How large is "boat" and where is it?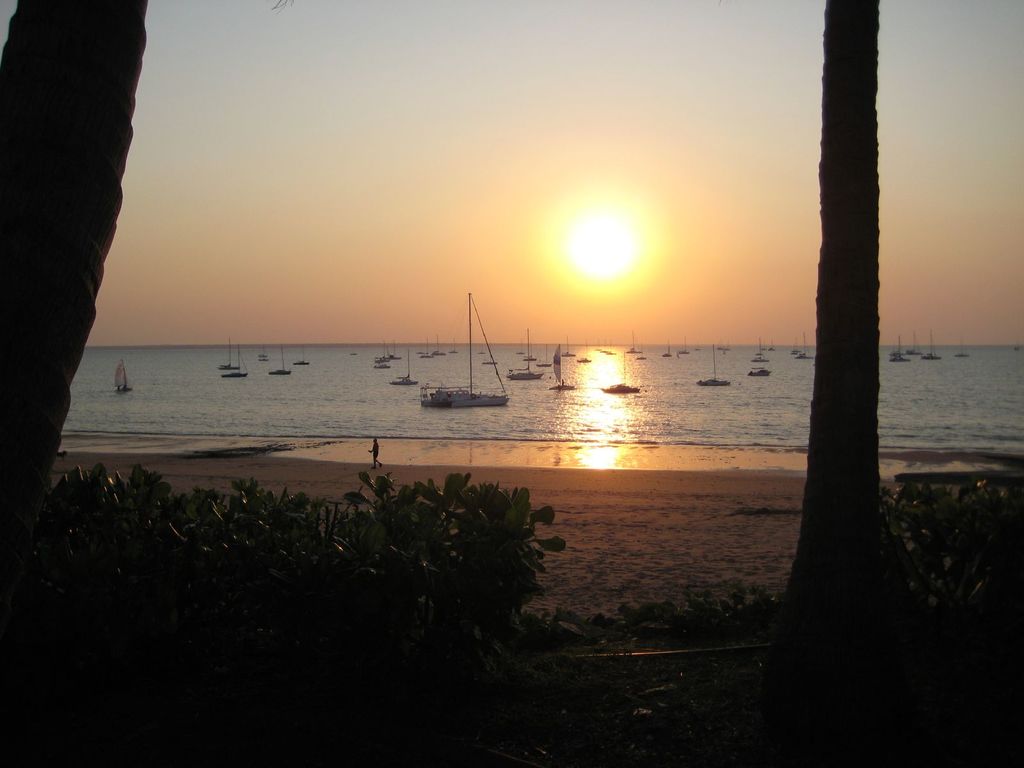
Bounding box: left=600, top=352, right=639, bottom=394.
